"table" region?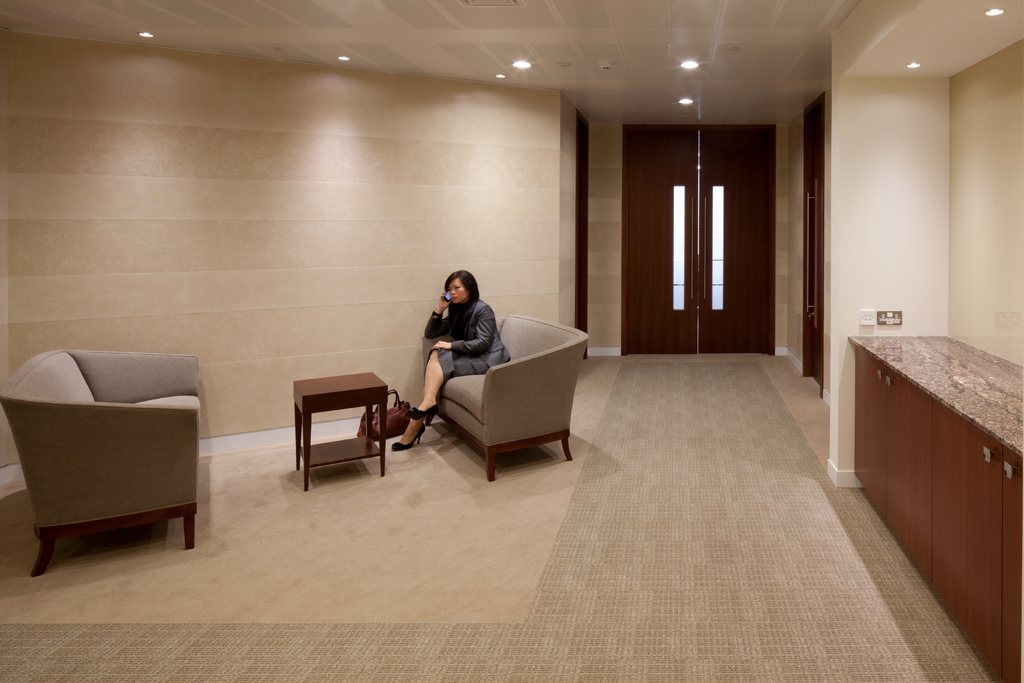
left=278, top=377, right=394, bottom=488
